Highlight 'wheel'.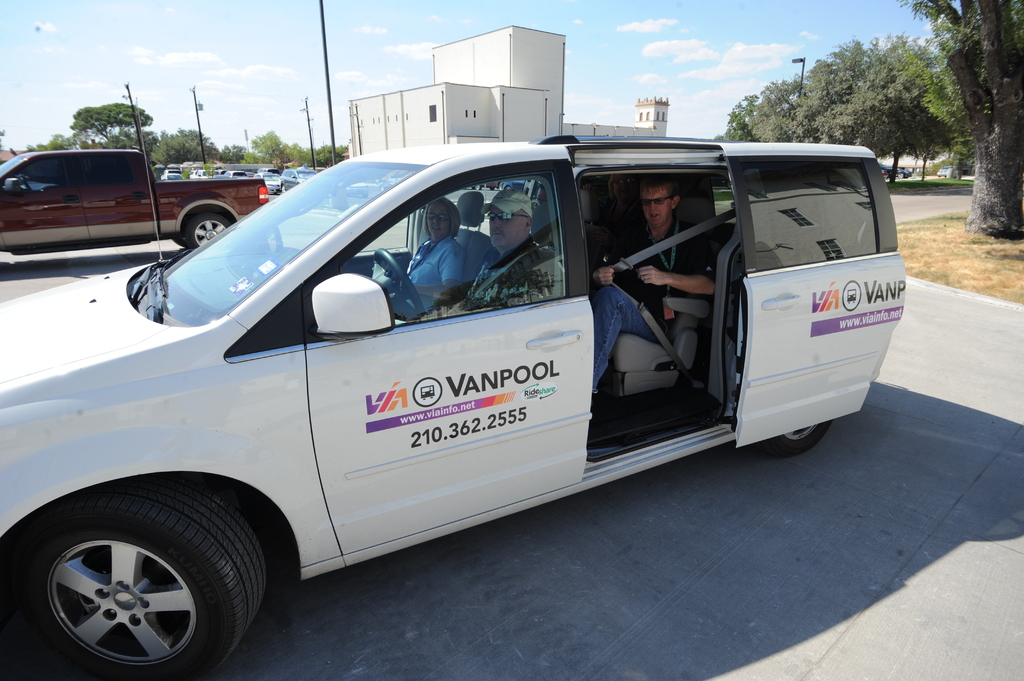
Highlighted region: bbox=(380, 185, 382, 191).
